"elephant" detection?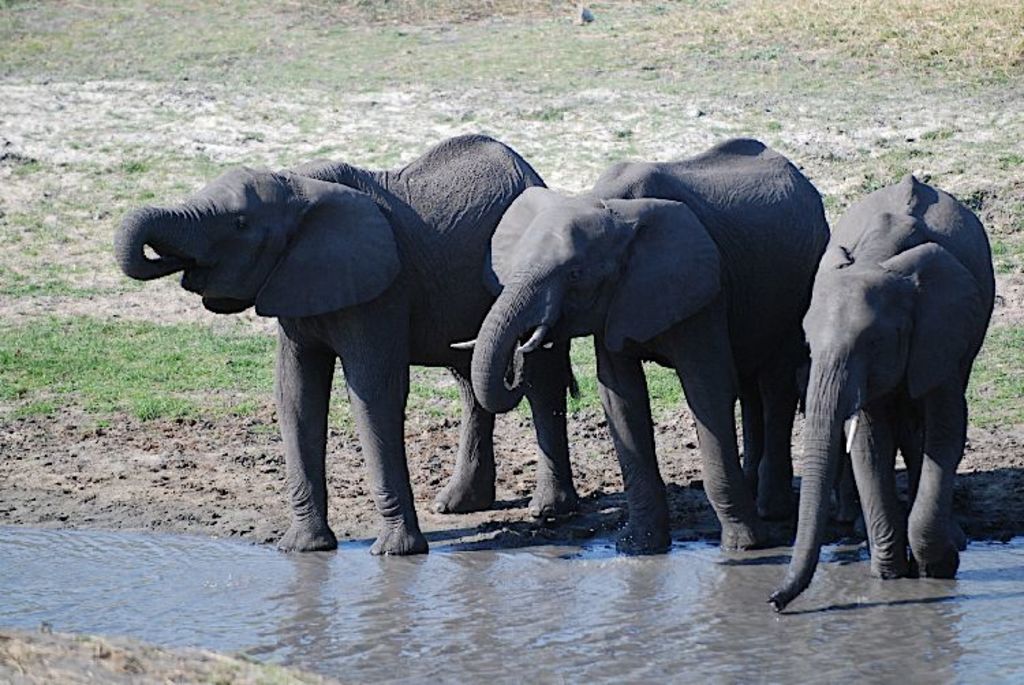
x1=120, y1=126, x2=549, y2=570
